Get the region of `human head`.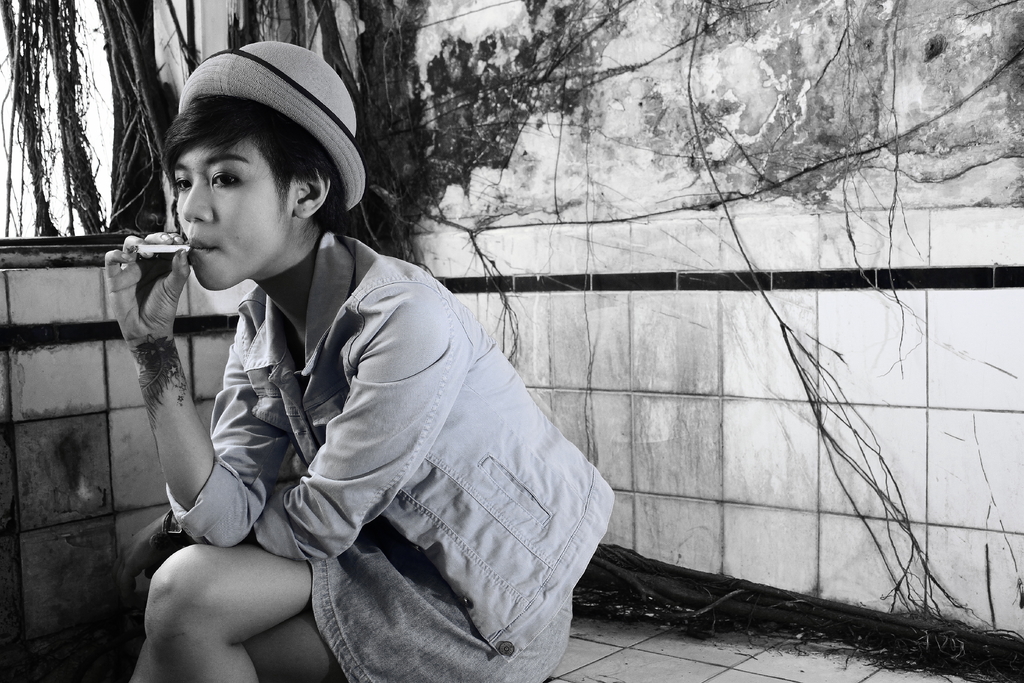
rect(152, 38, 360, 276).
